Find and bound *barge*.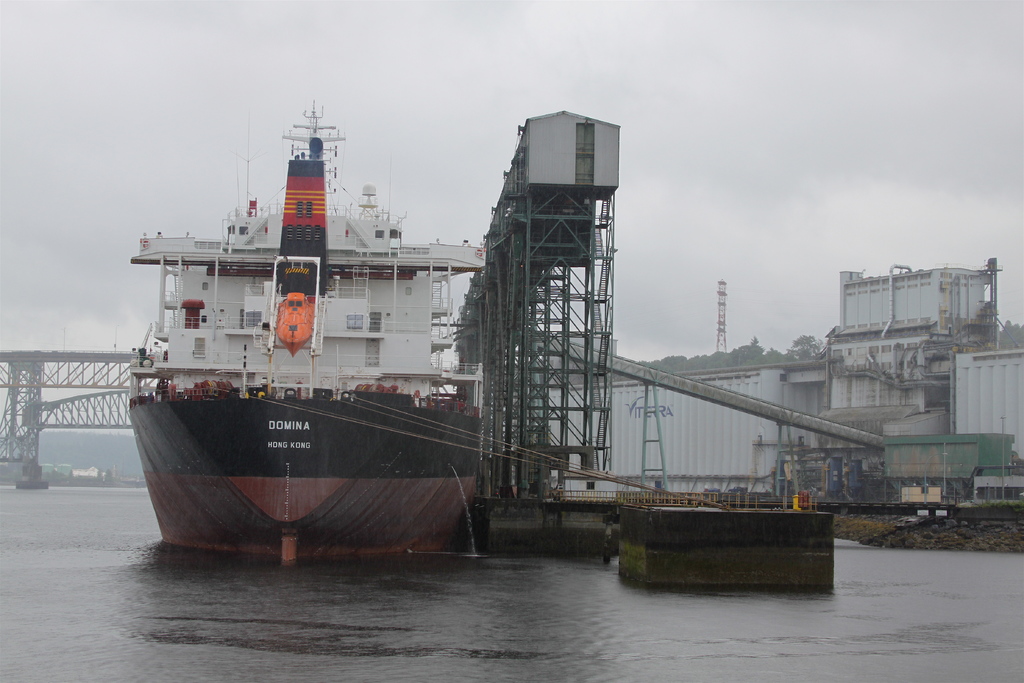
Bound: (127, 99, 483, 563).
